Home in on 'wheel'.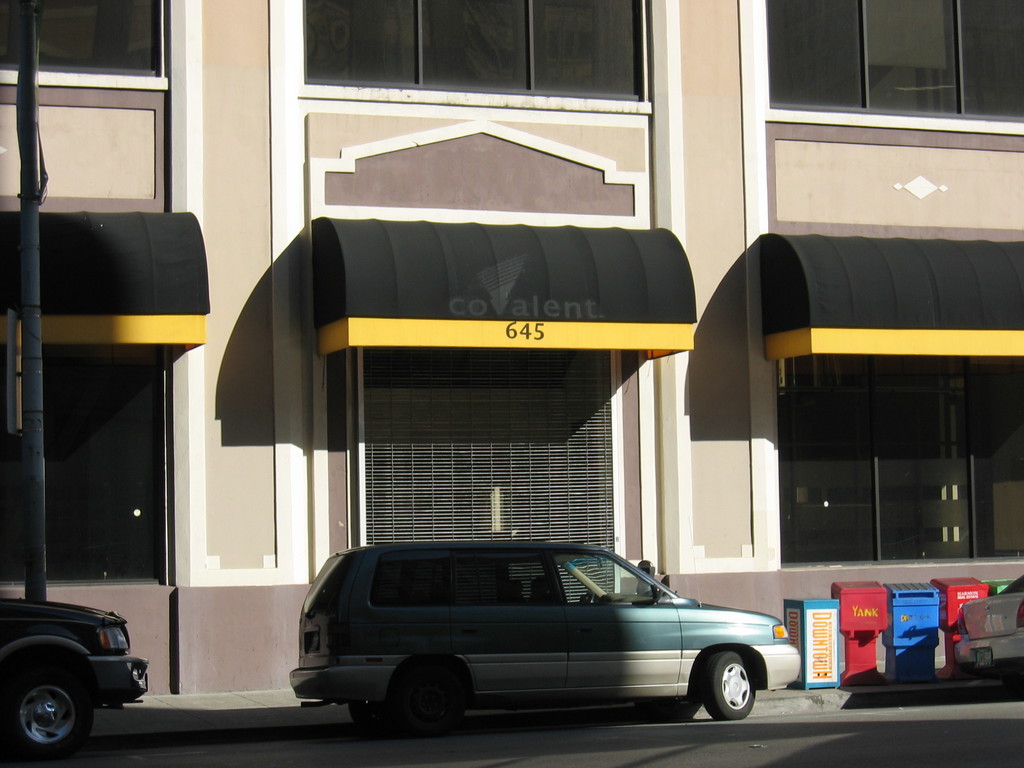
Homed in at l=584, t=590, r=594, b=604.
